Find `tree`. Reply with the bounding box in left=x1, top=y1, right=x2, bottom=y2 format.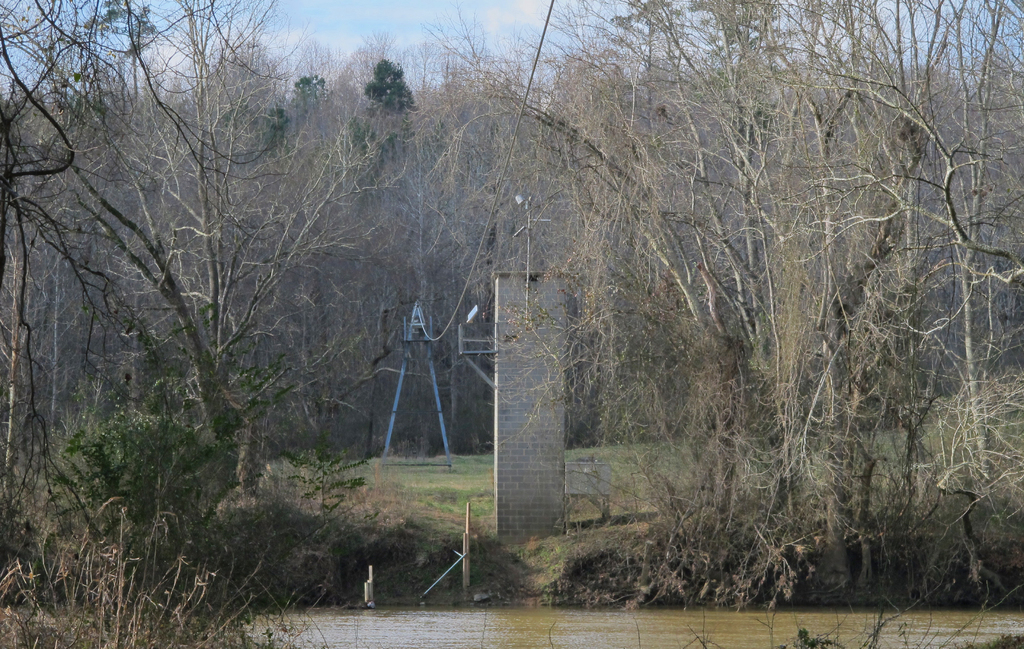
left=783, top=0, right=1023, bottom=607.
